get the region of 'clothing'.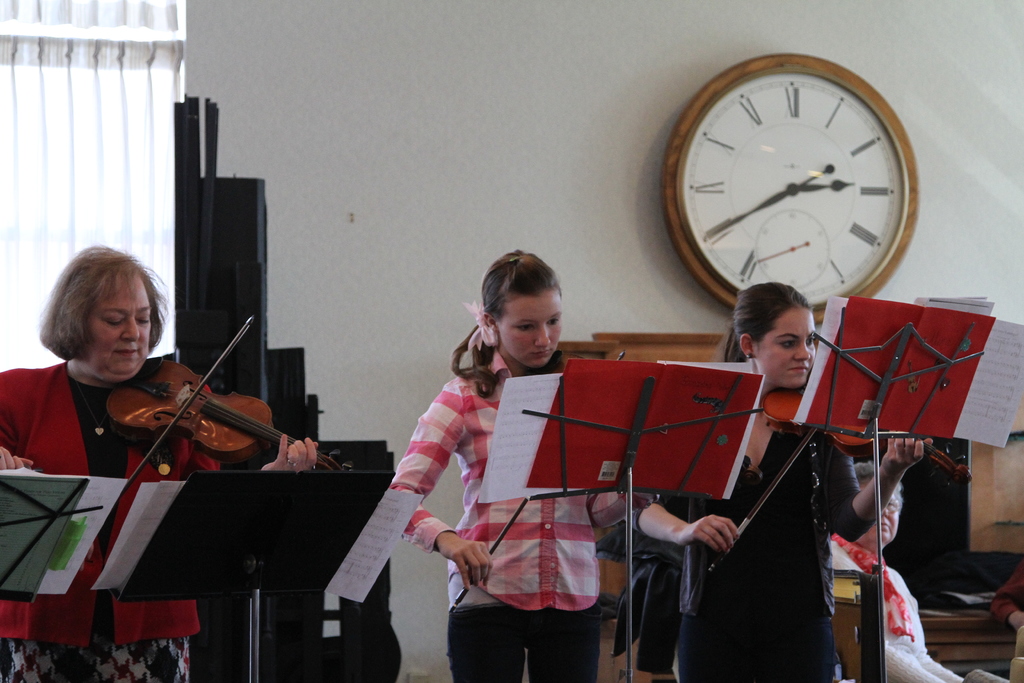
select_region(627, 429, 881, 682).
